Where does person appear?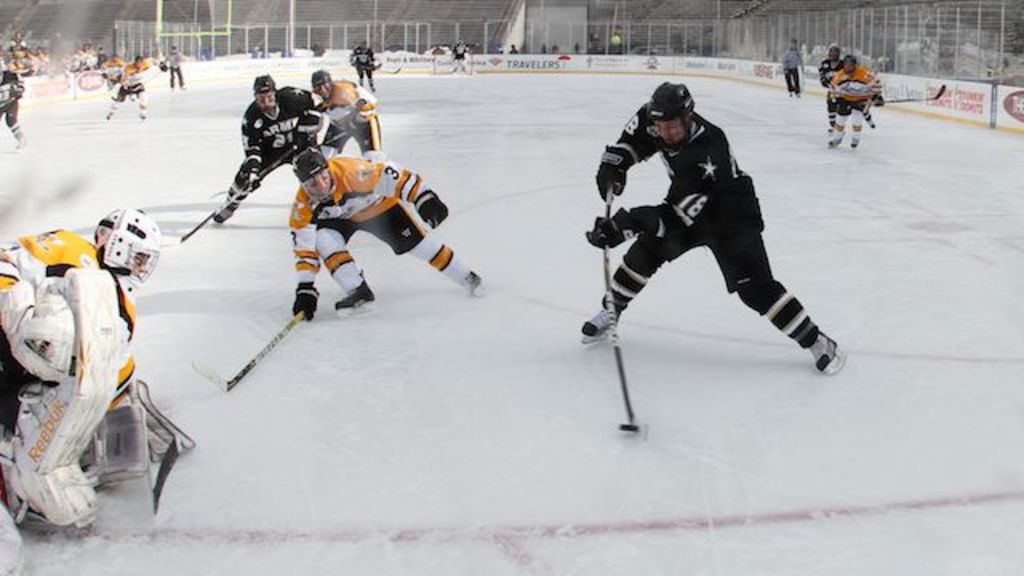
Appears at (x1=816, y1=45, x2=840, y2=90).
